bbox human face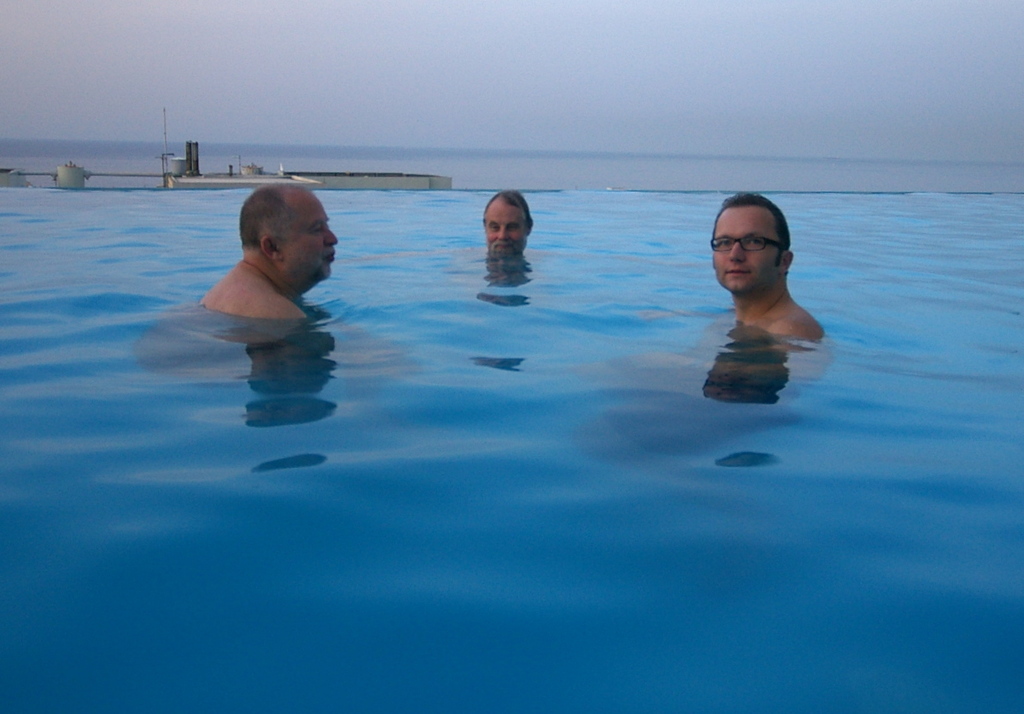
[711, 206, 781, 292]
